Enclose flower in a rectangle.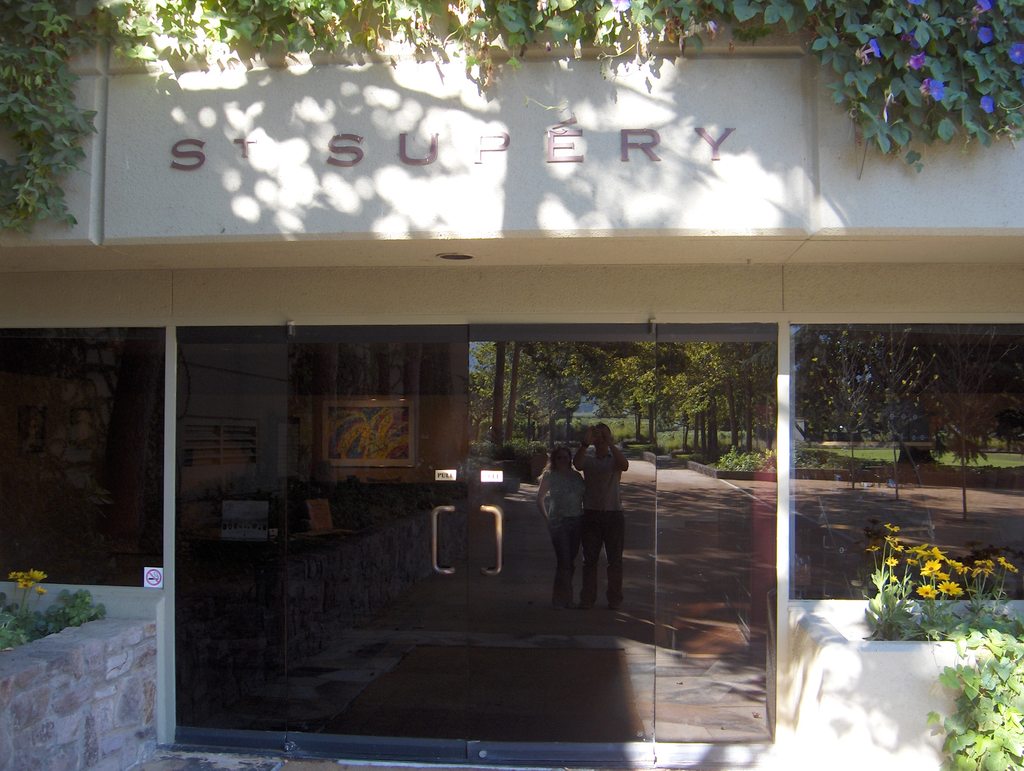
[979, 90, 999, 114].
